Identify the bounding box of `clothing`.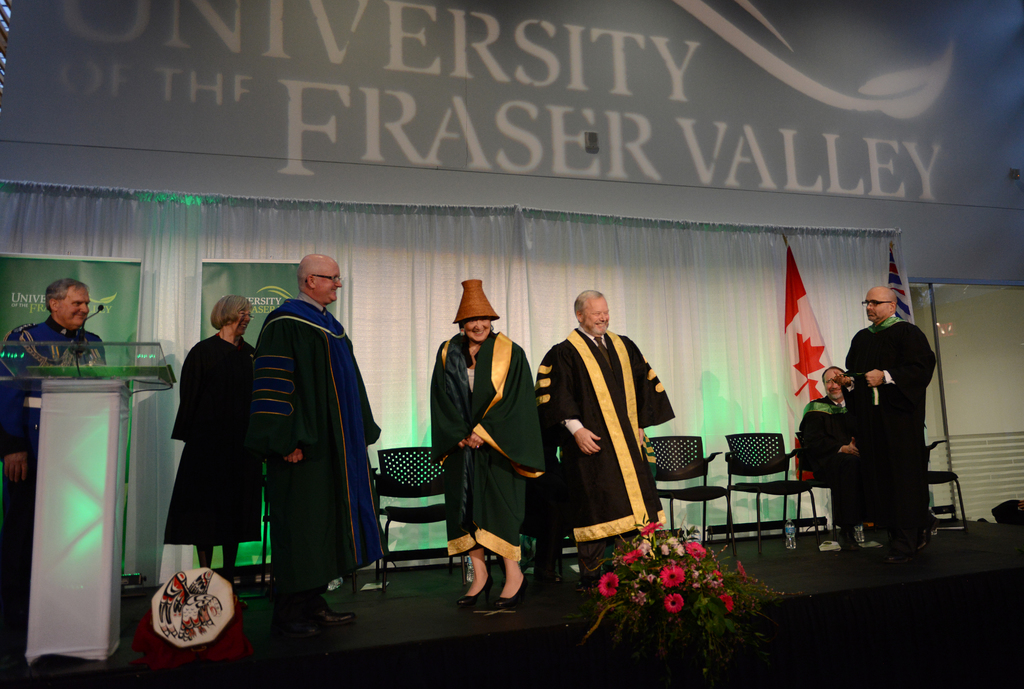
418:333:544:574.
